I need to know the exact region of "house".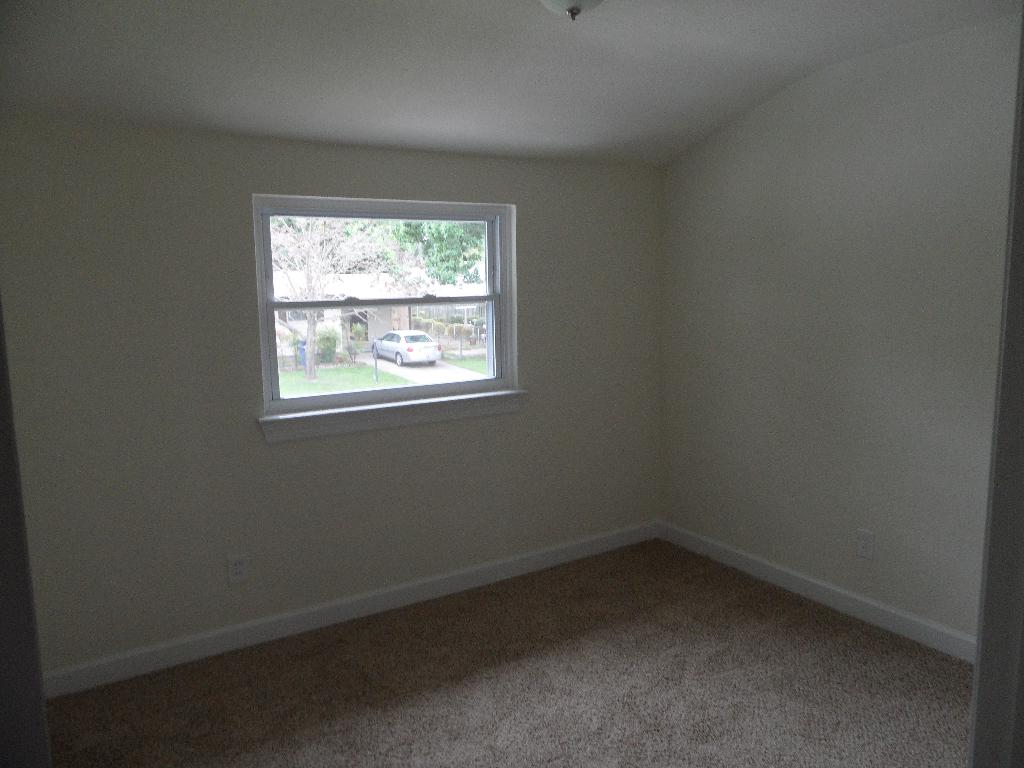
Region: [6,0,1020,767].
